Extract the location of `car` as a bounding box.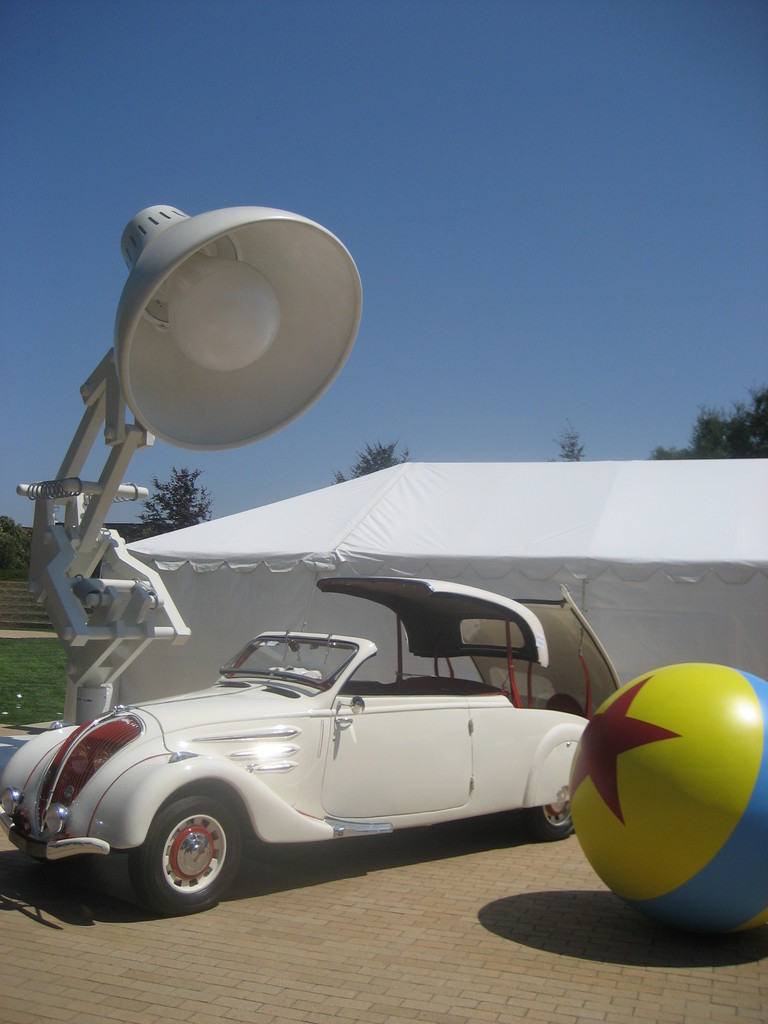
{"left": 0, "top": 580, "right": 627, "bottom": 917}.
